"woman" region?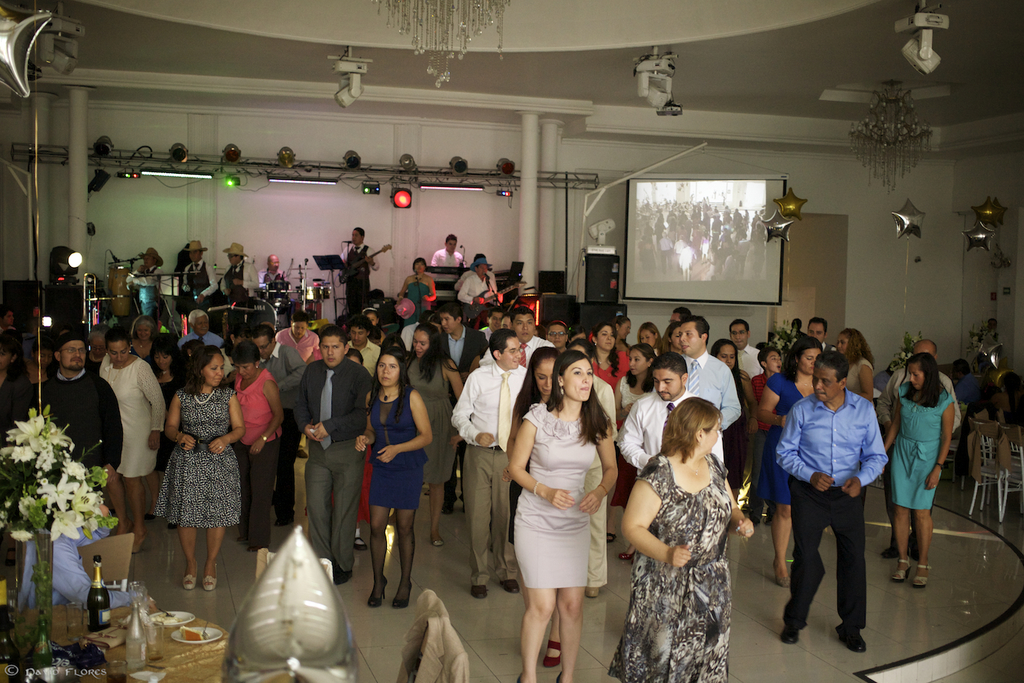
[left=227, top=346, right=304, bottom=556]
